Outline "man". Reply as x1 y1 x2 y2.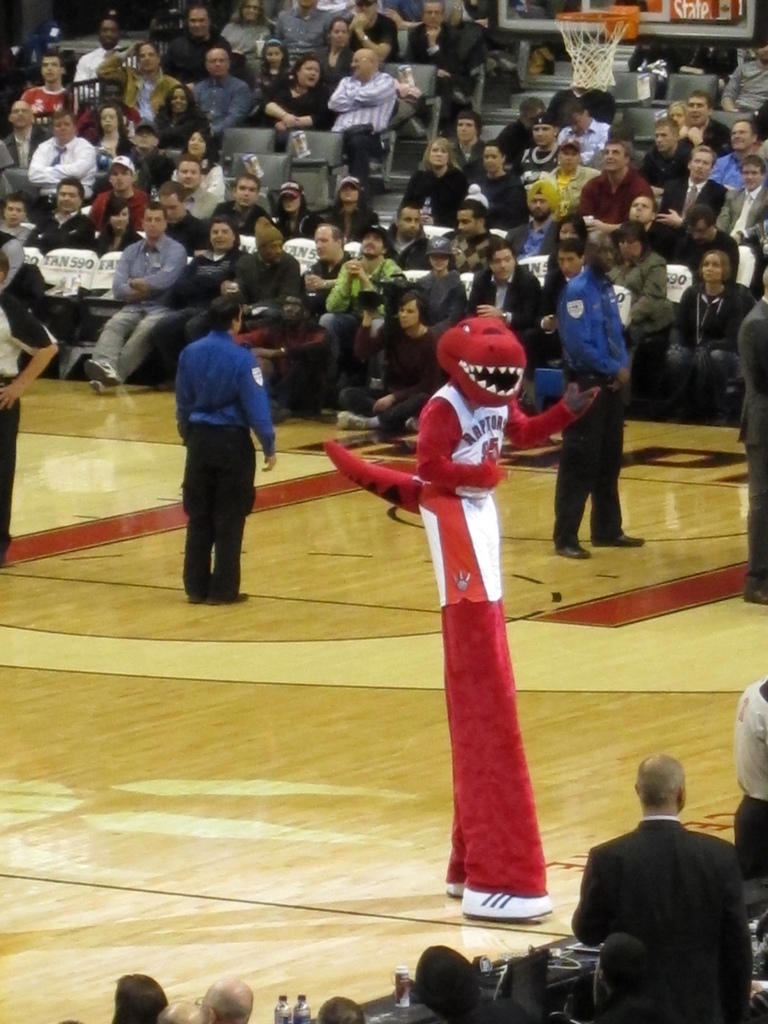
308 230 413 359.
